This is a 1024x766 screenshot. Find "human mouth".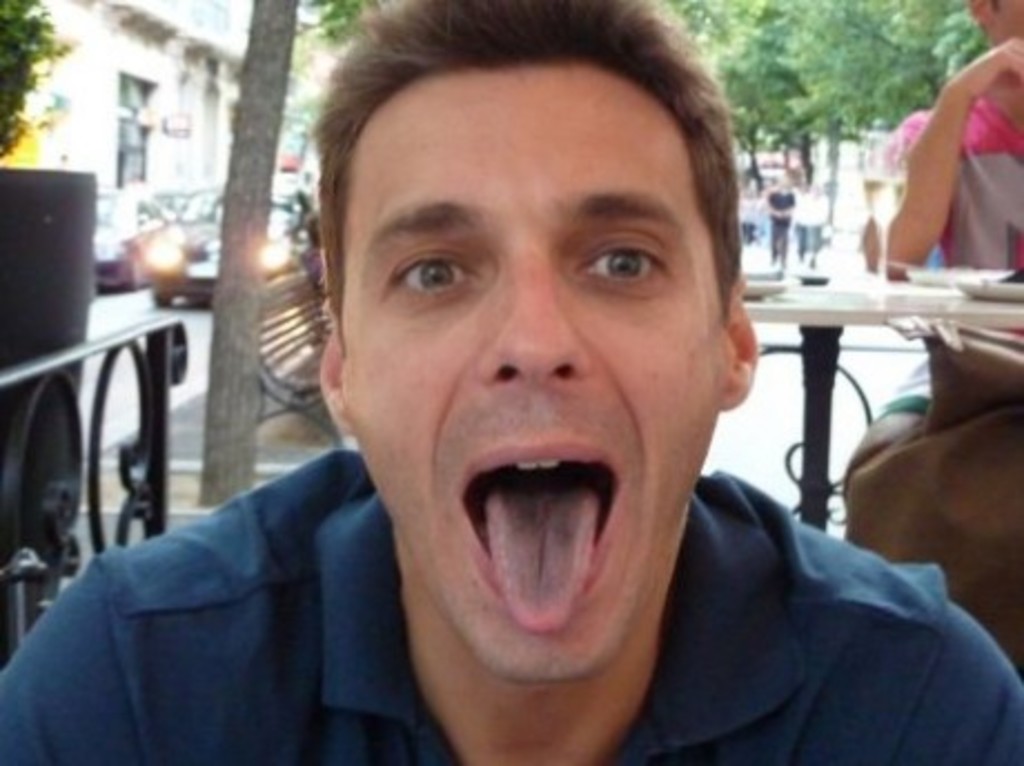
Bounding box: x1=454 y1=436 x2=626 y2=635.
